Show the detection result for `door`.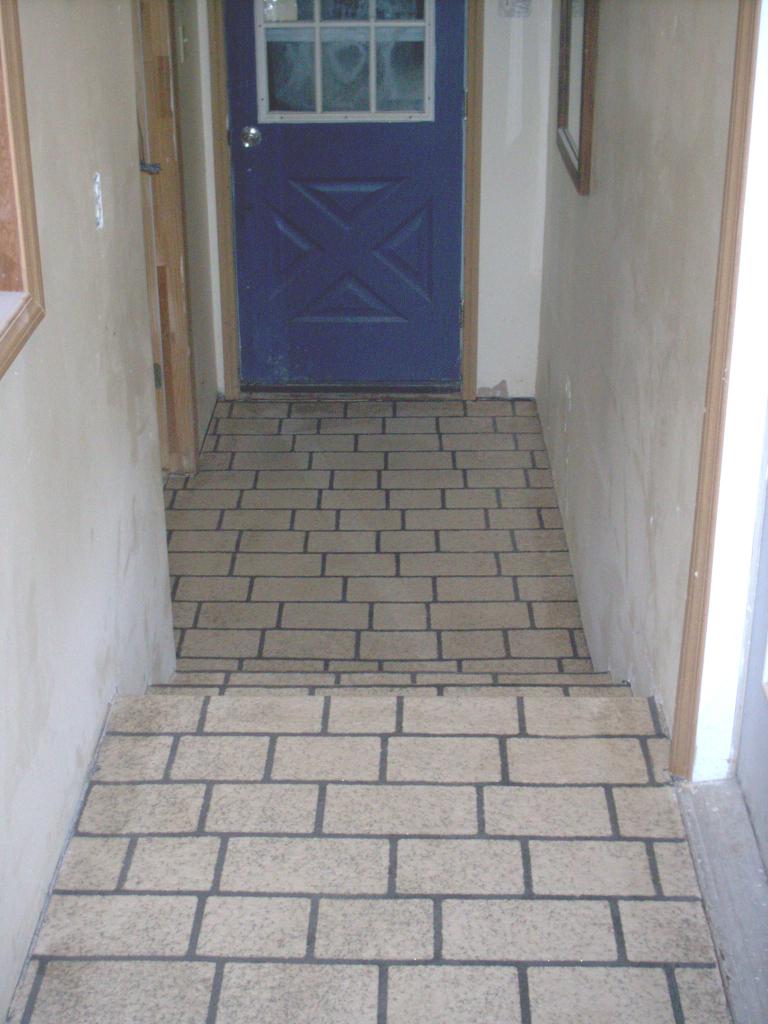
box=[210, 17, 473, 374].
